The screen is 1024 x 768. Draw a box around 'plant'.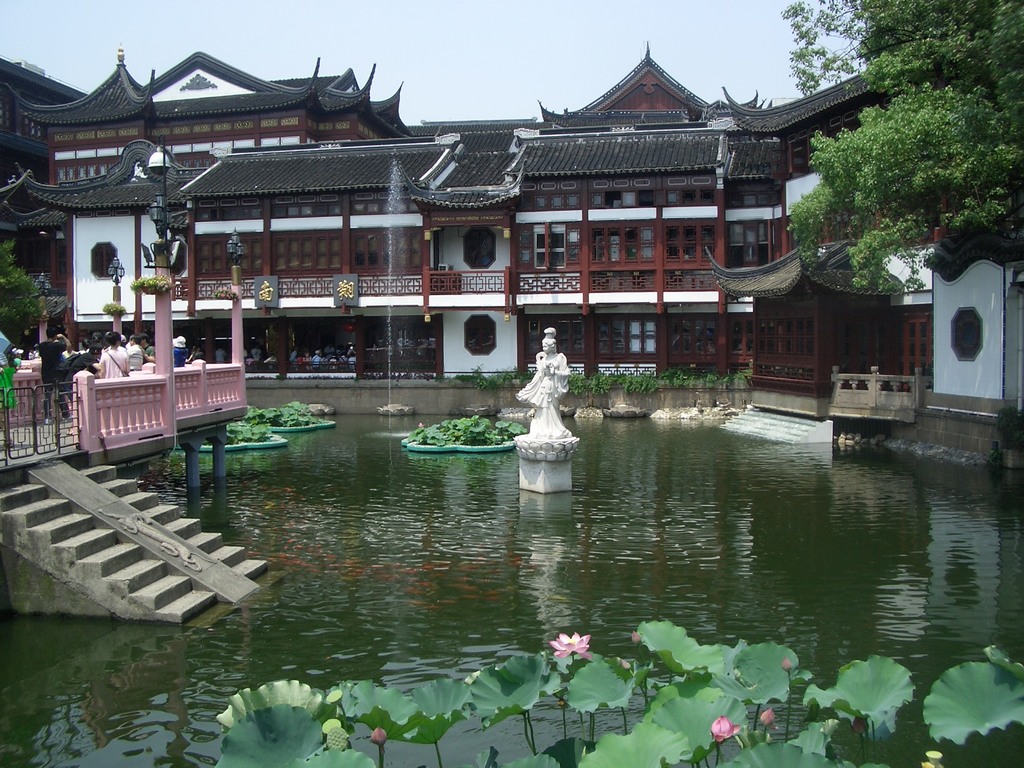
bbox(494, 361, 531, 383).
